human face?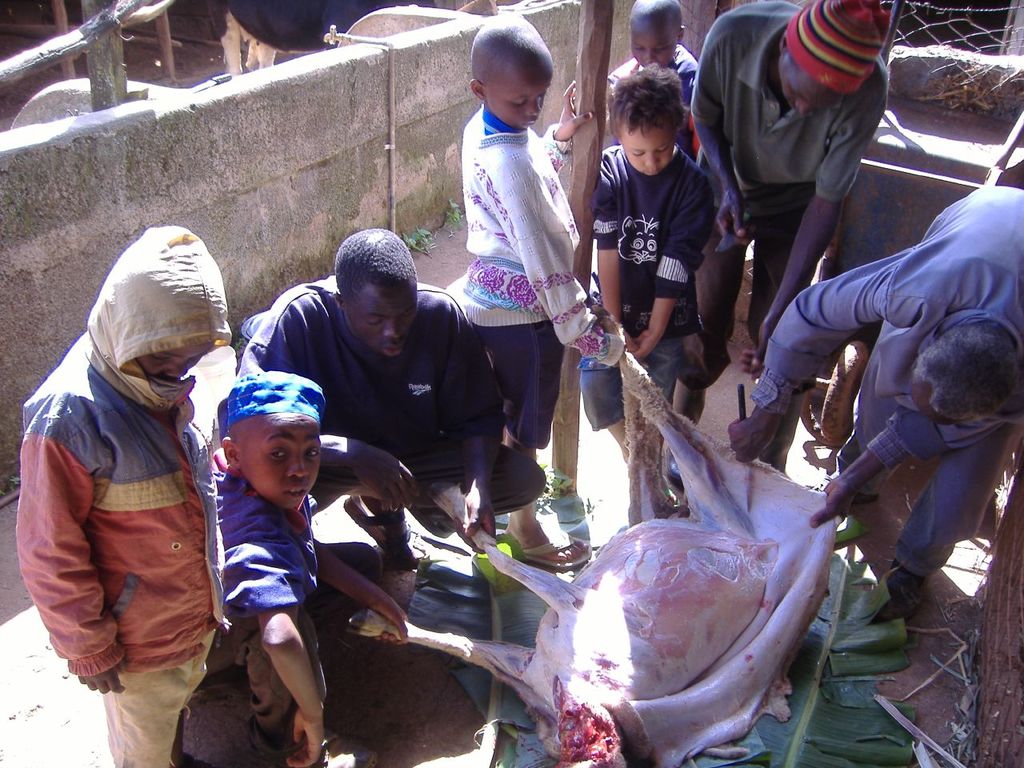
x1=630, y1=29, x2=678, y2=69
